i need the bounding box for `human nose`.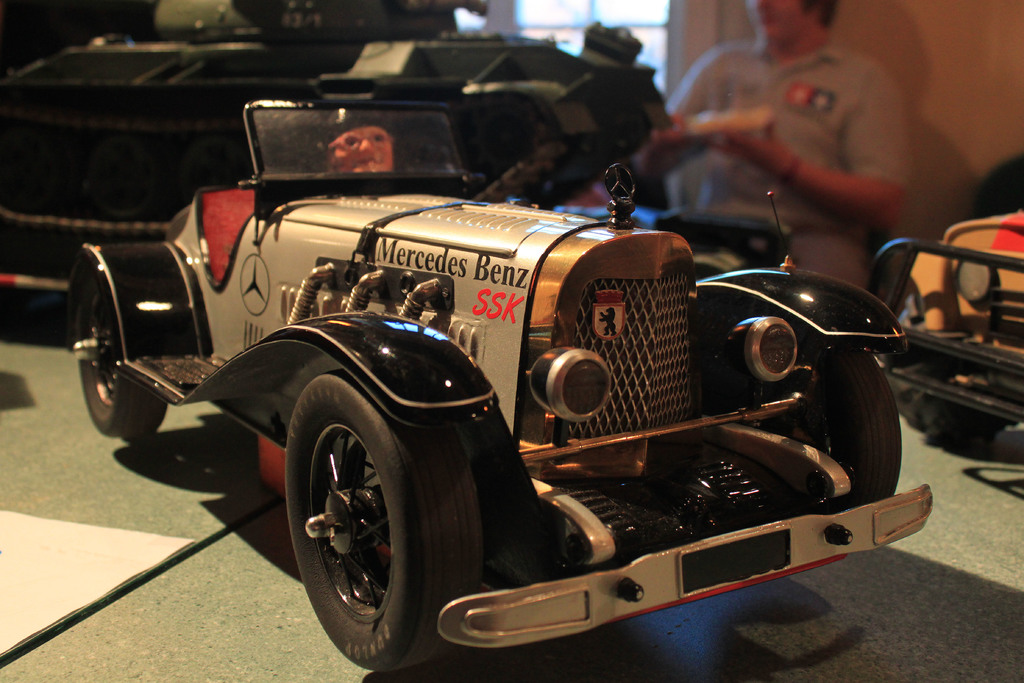
Here it is: pyautogui.locateOnScreen(357, 140, 377, 152).
